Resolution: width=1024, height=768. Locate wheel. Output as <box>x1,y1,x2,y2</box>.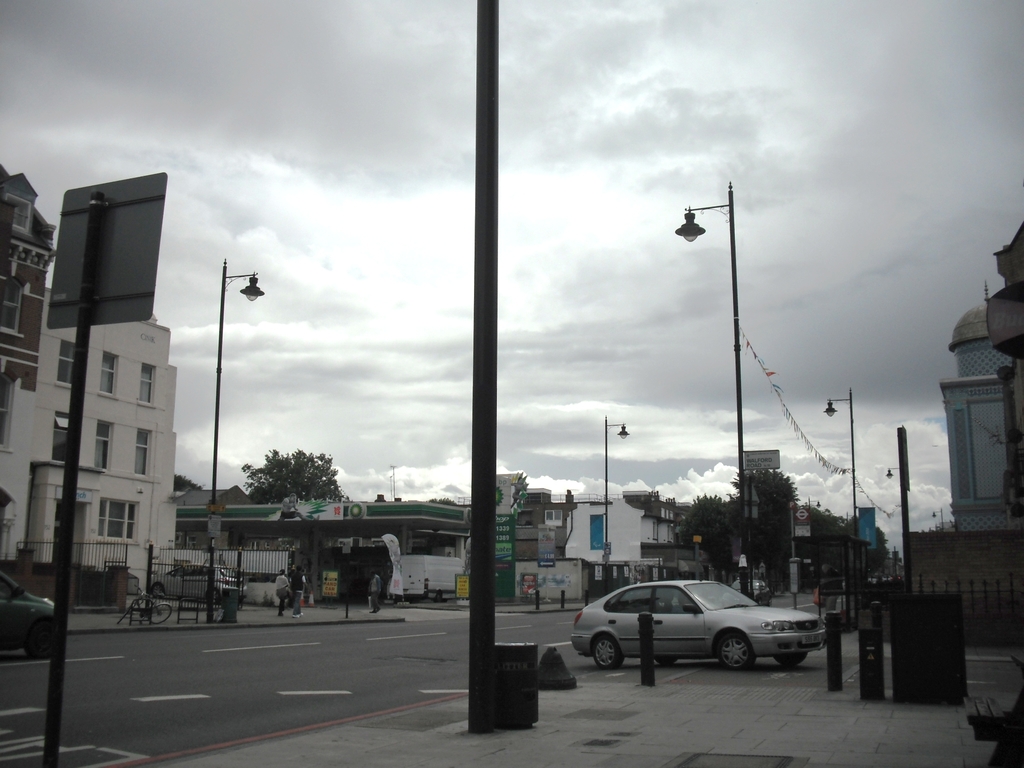
<box>117,610,133,621</box>.
